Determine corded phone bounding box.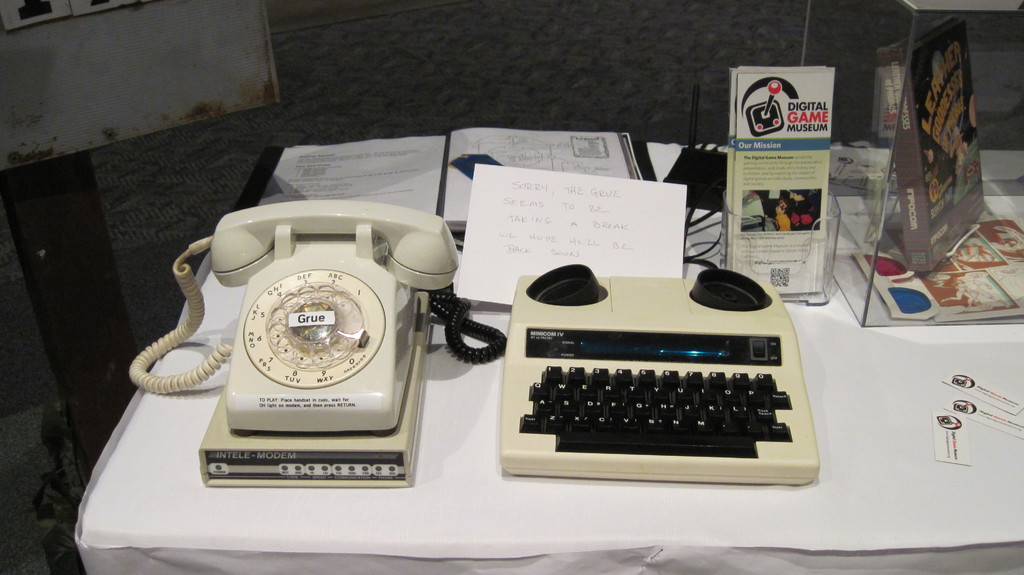
Determined: left=131, top=203, right=460, bottom=445.
